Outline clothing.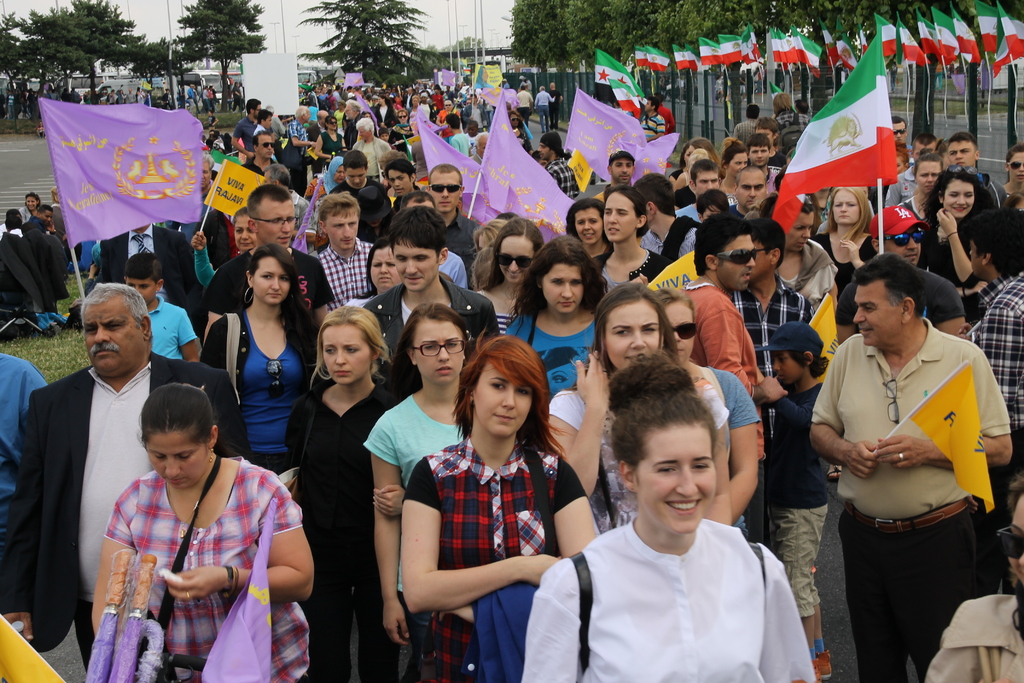
Outline: 362/278/501/371.
